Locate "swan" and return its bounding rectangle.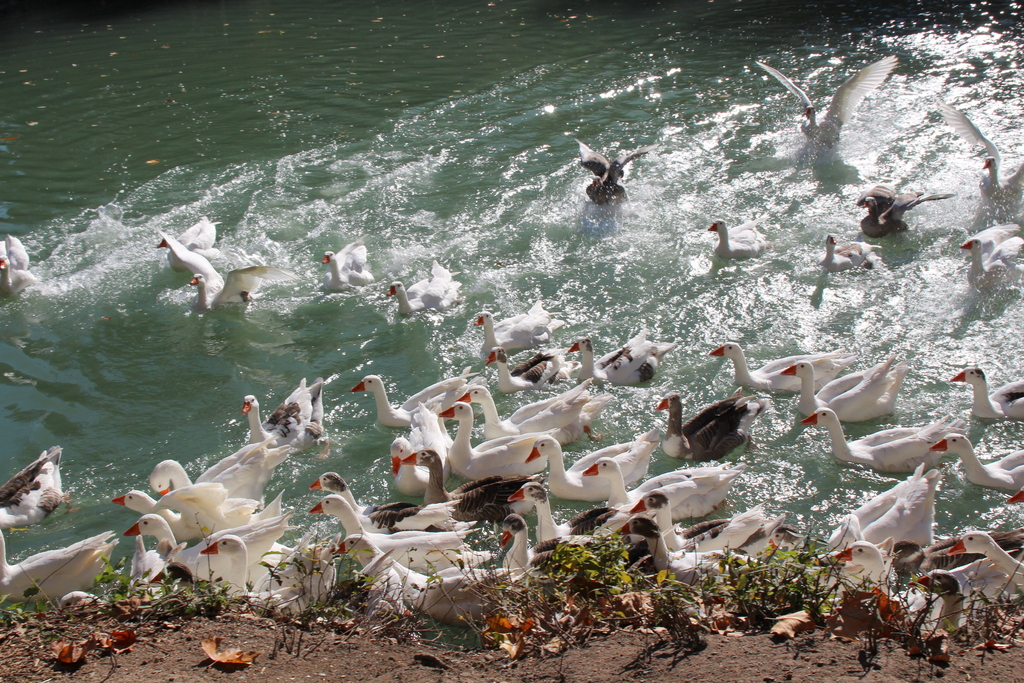
region(937, 436, 1023, 487).
